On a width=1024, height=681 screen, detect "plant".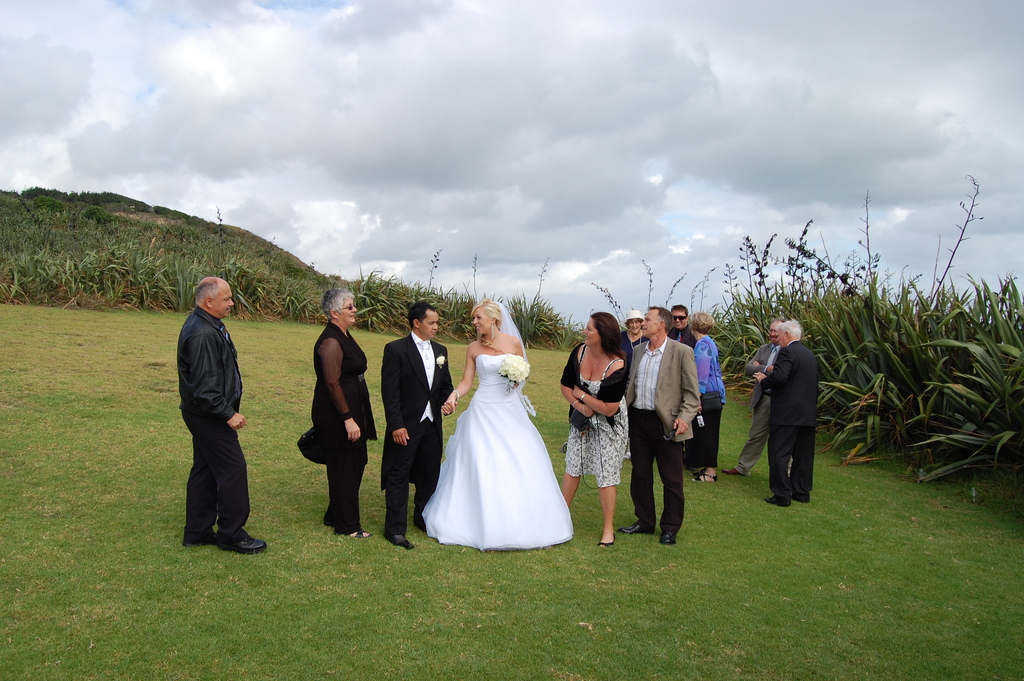
[x1=0, y1=298, x2=1023, y2=680].
